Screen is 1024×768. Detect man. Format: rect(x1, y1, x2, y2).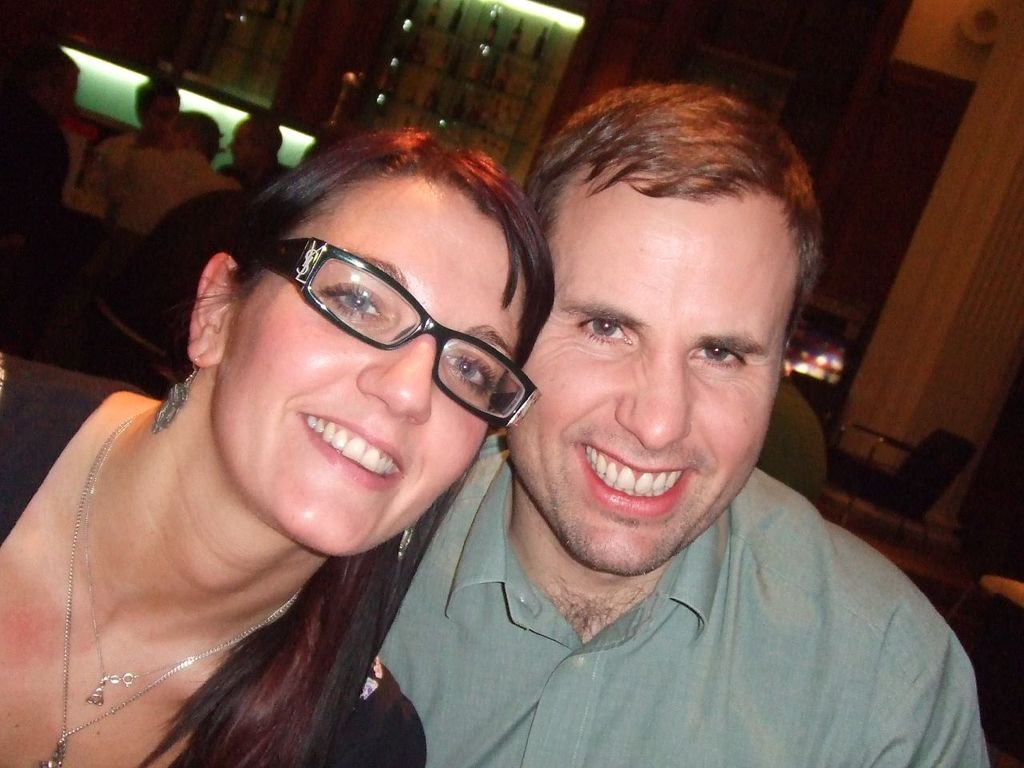
rect(379, 78, 990, 767).
